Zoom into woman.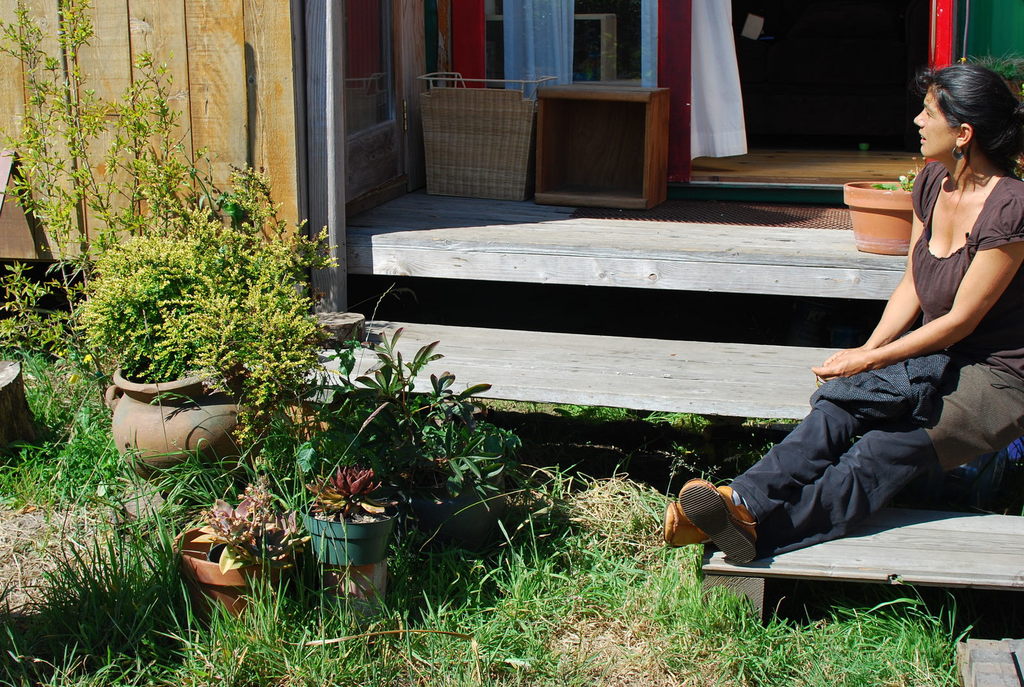
Zoom target: bbox(774, 74, 1009, 582).
